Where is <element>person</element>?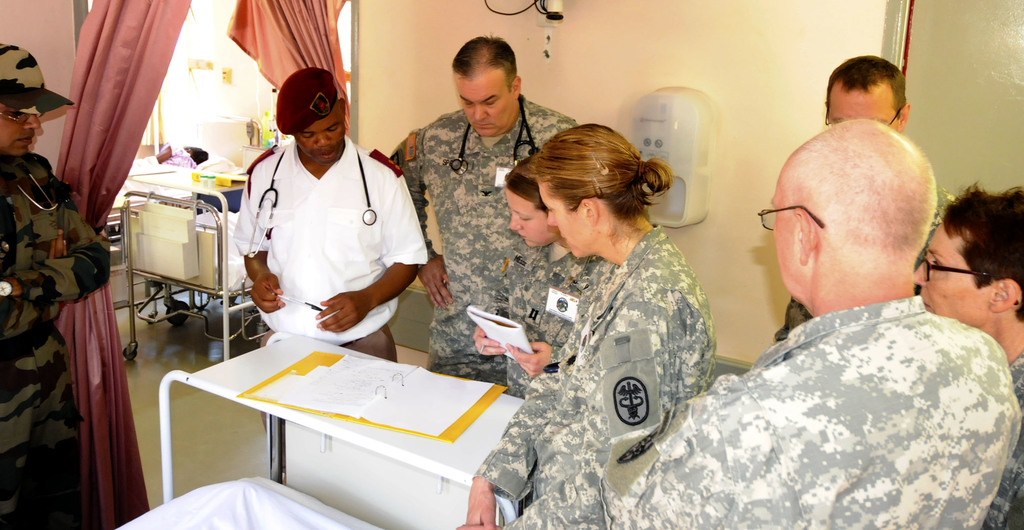
l=156, t=143, r=209, b=173.
